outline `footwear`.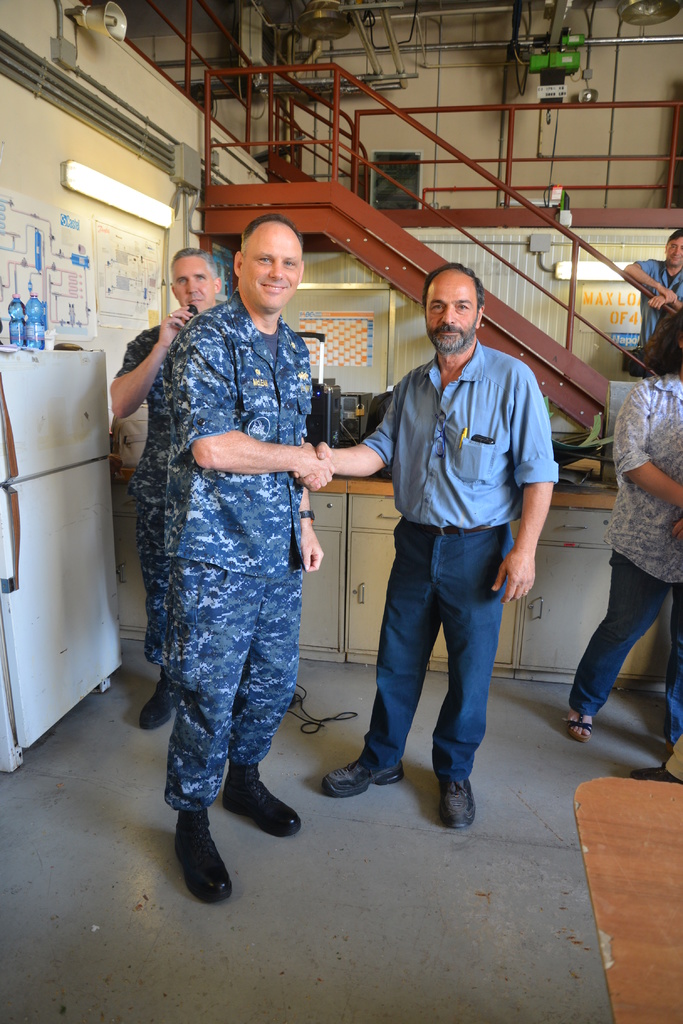
Outline: (x1=138, y1=671, x2=176, y2=732).
